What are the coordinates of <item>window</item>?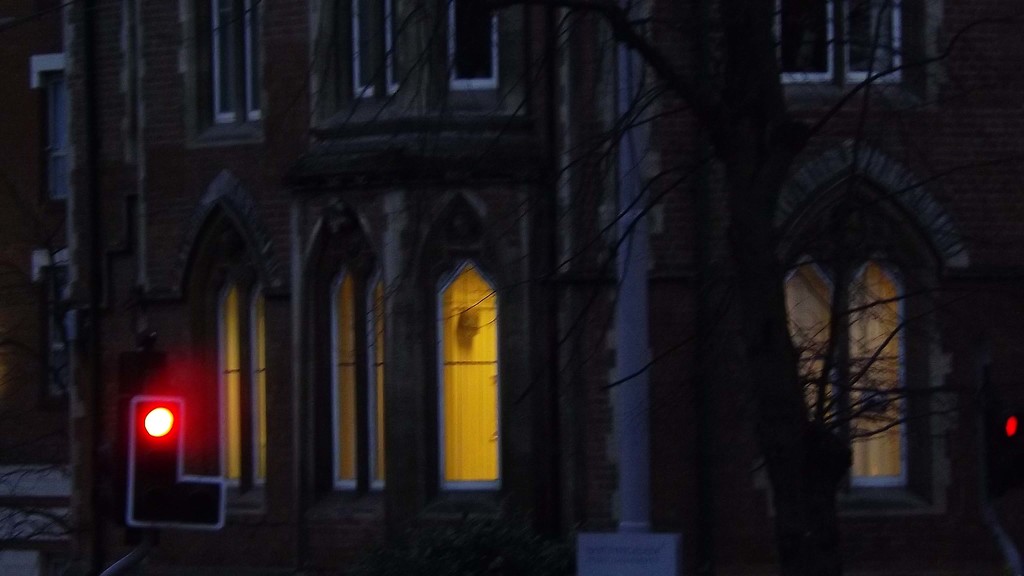
x1=775 y1=0 x2=908 y2=86.
